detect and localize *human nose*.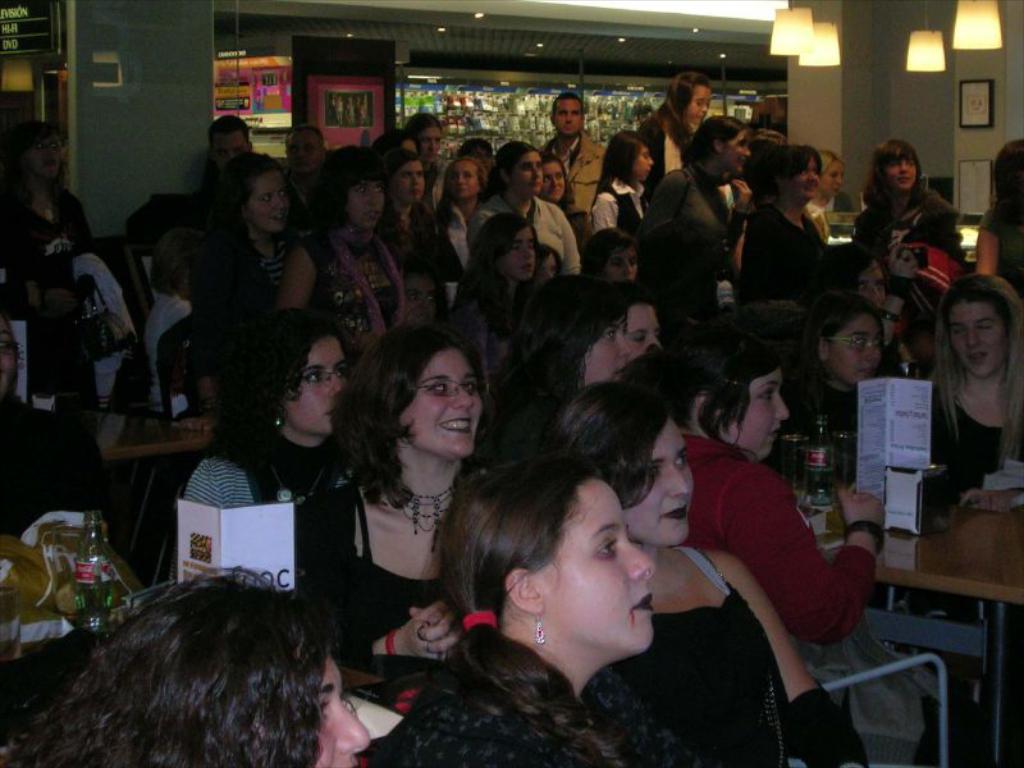
Localized at detection(419, 298, 434, 311).
